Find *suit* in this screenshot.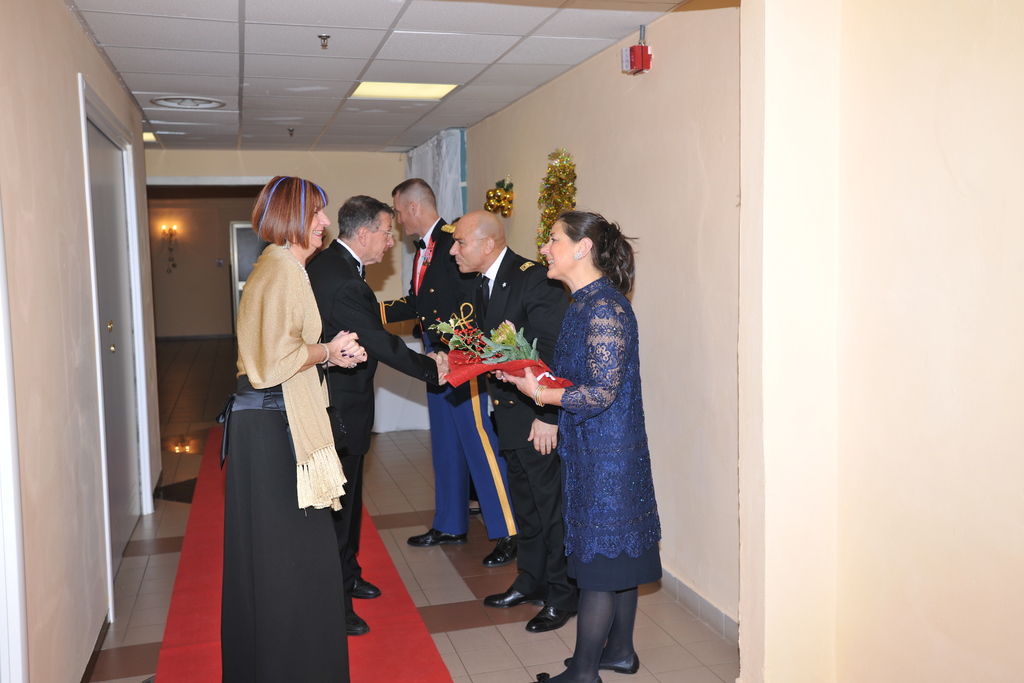
The bounding box for *suit* is (left=474, top=247, right=581, bottom=611).
